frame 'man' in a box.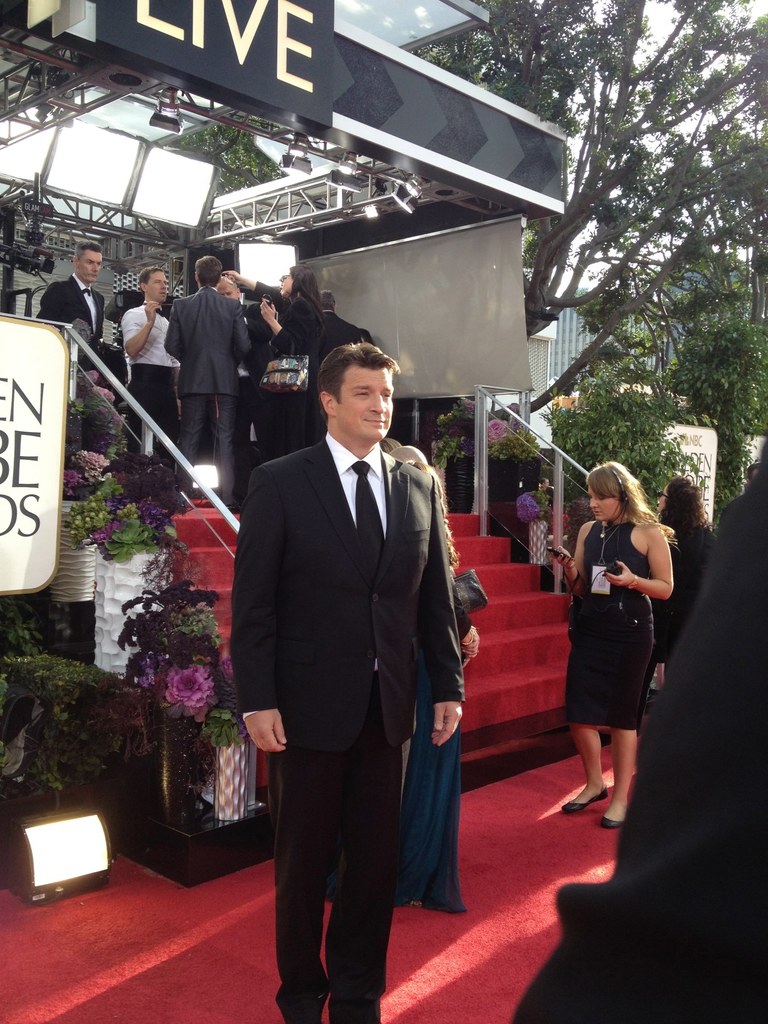
bbox(37, 240, 107, 376).
